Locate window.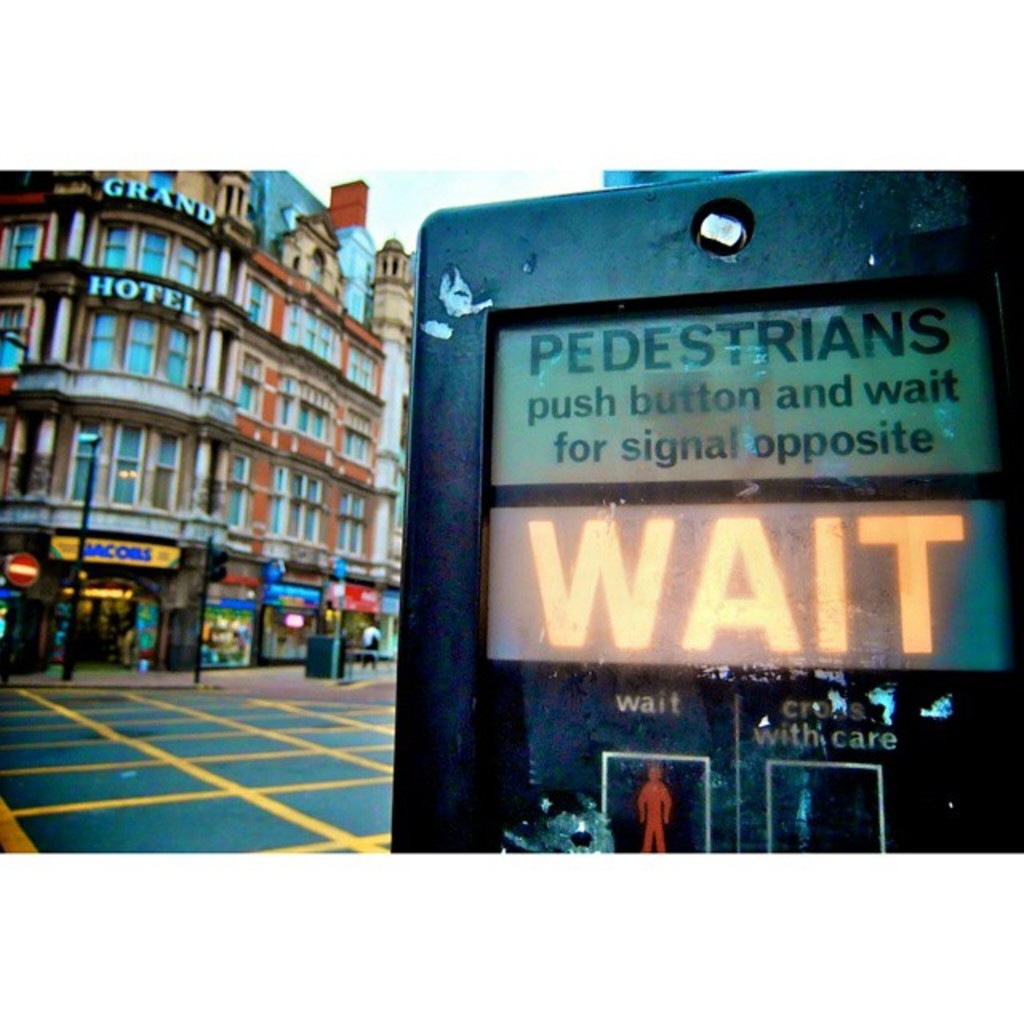
Bounding box: <box>66,419,104,502</box>.
